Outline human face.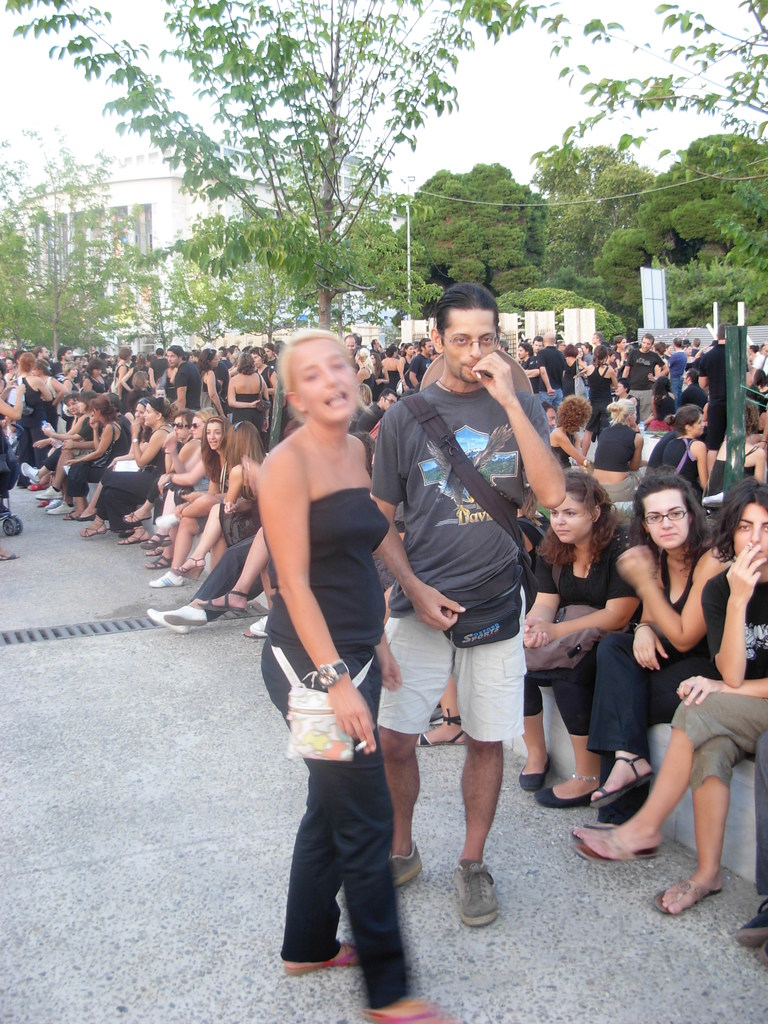
Outline: (x1=66, y1=397, x2=74, y2=415).
